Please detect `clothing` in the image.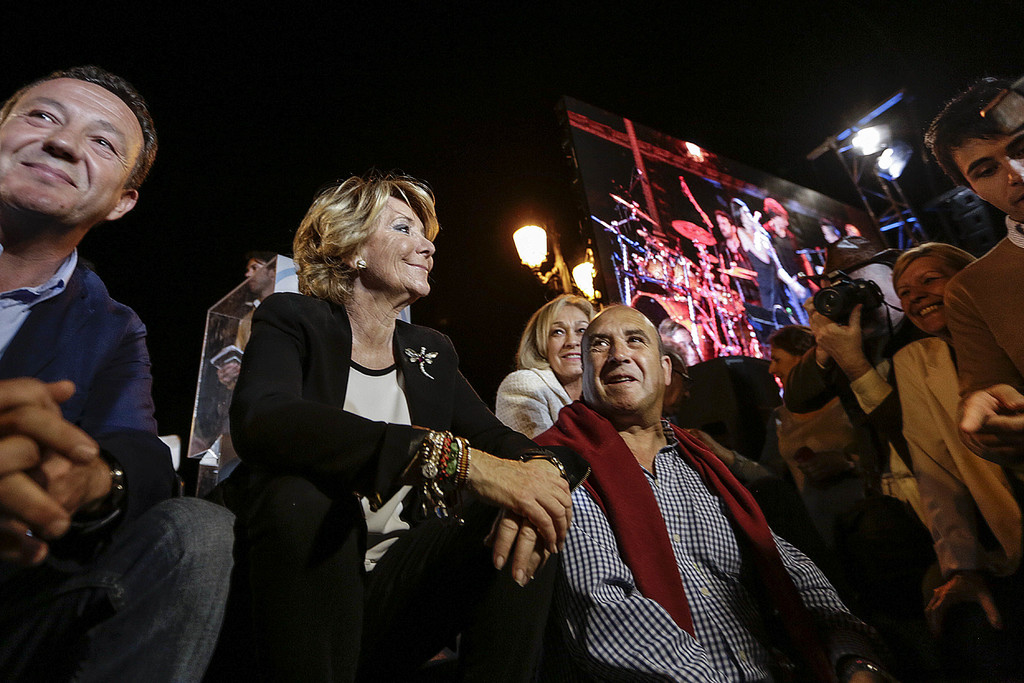
Rect(709, 227, 755, 309).
